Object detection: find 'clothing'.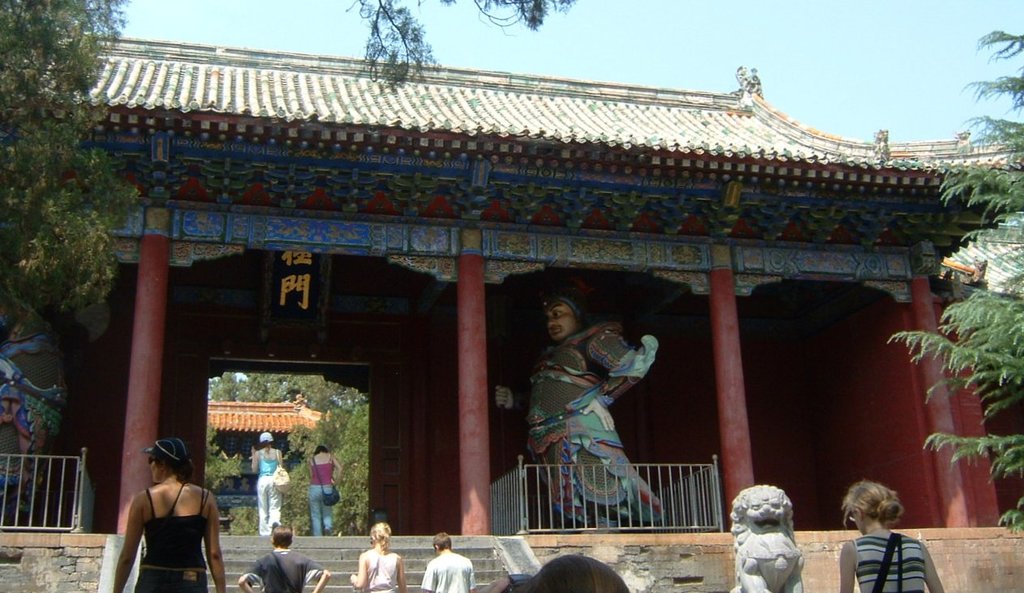
box=[116, 470, 201, 577].
